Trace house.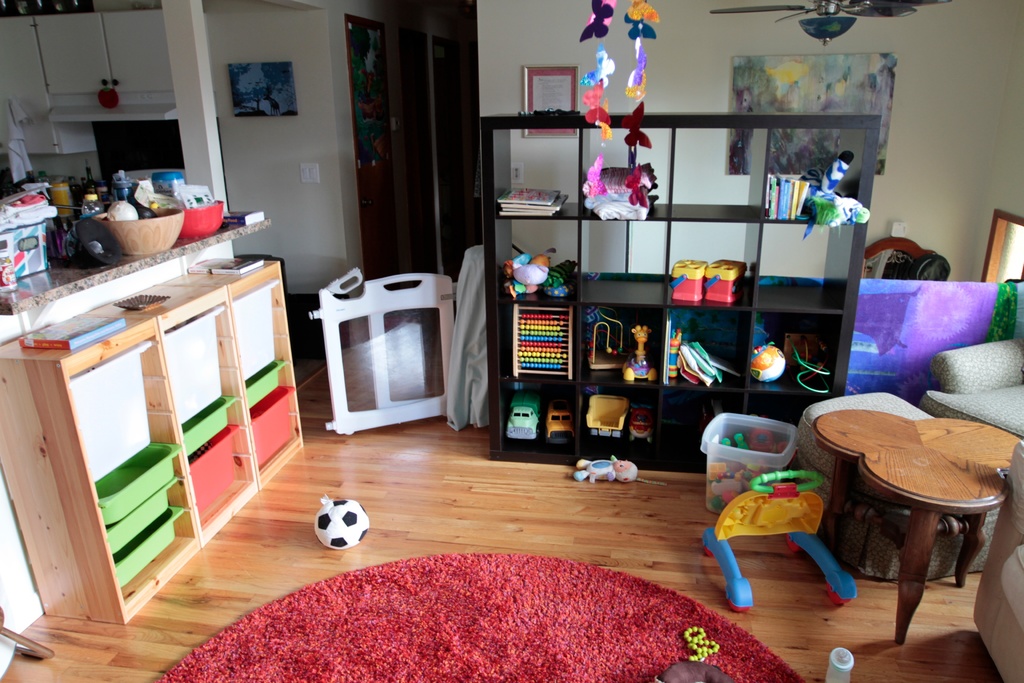
Traced to 0 0 1023 682.
